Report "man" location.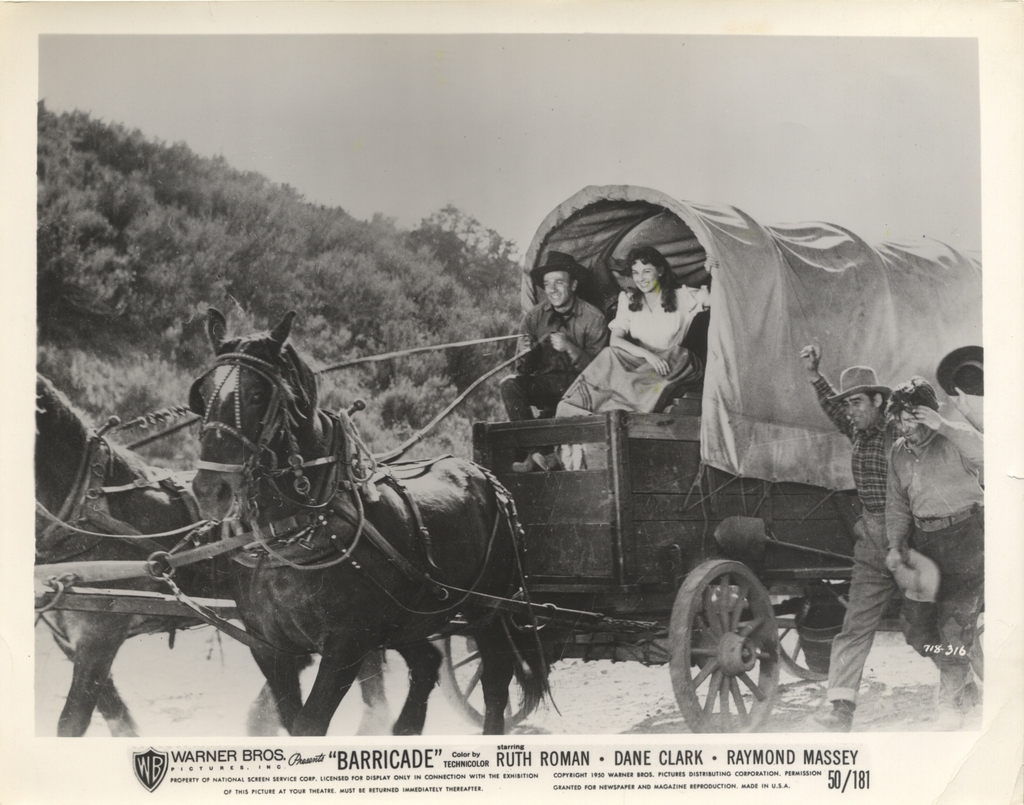
Report: bbox=(496, 246, 611, 470).
